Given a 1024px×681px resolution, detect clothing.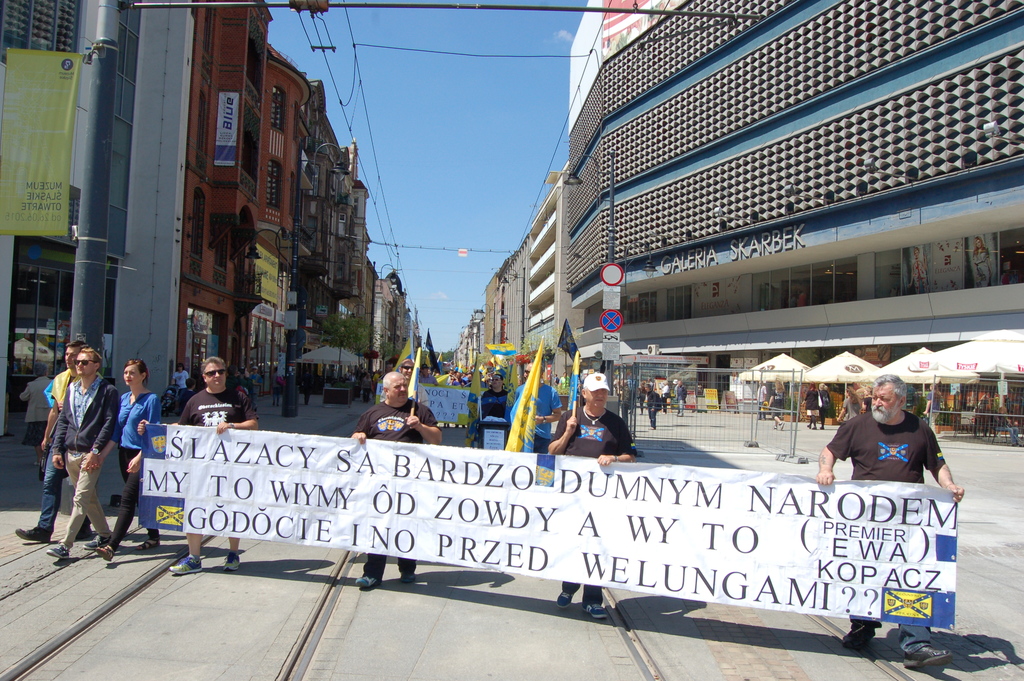
Rect(552, 384, 643, 628).
